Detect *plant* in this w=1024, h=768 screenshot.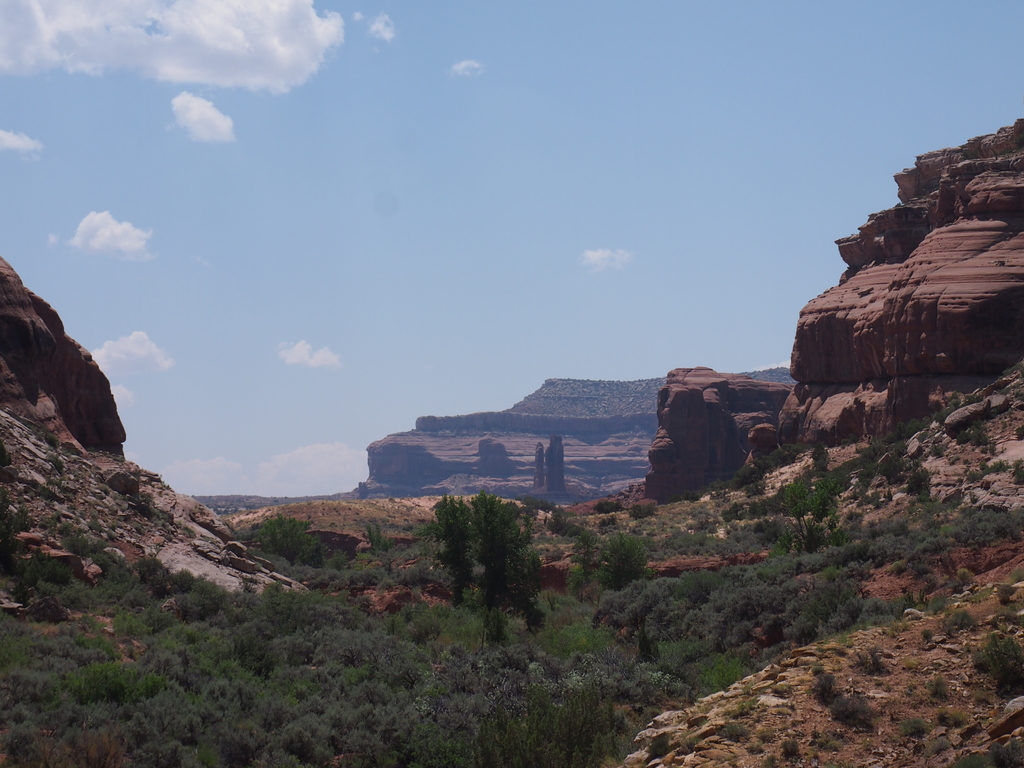
Detection: select_region(836, 627, 845, 641).
